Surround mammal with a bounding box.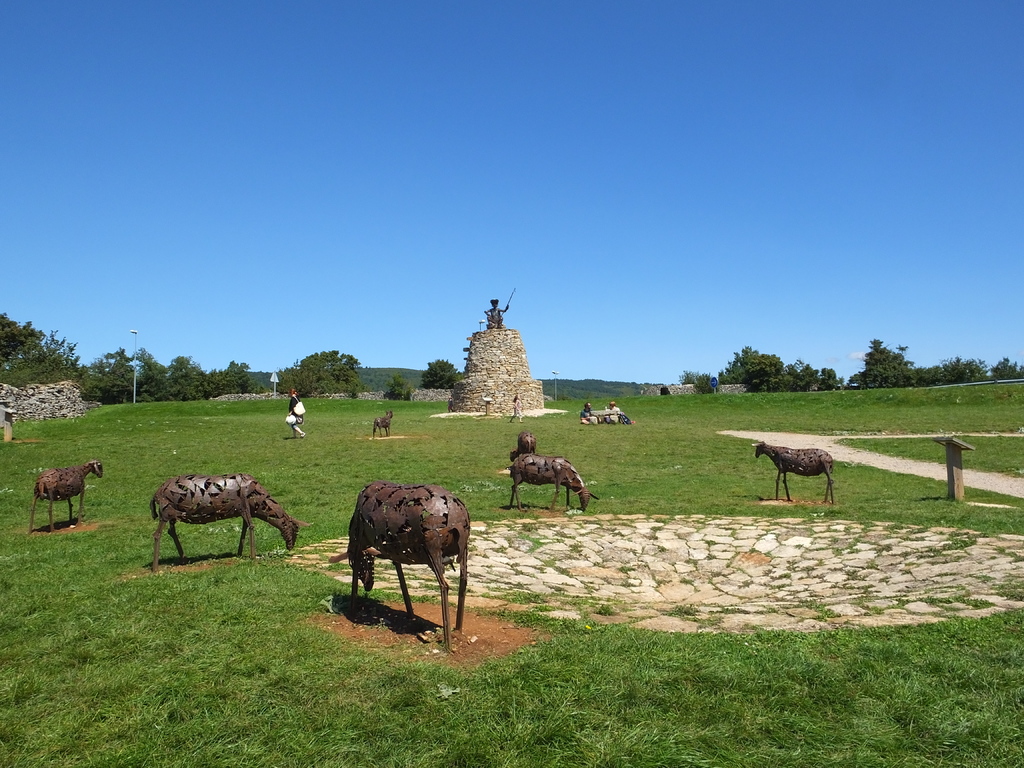
[510, 432, 537, 456].
